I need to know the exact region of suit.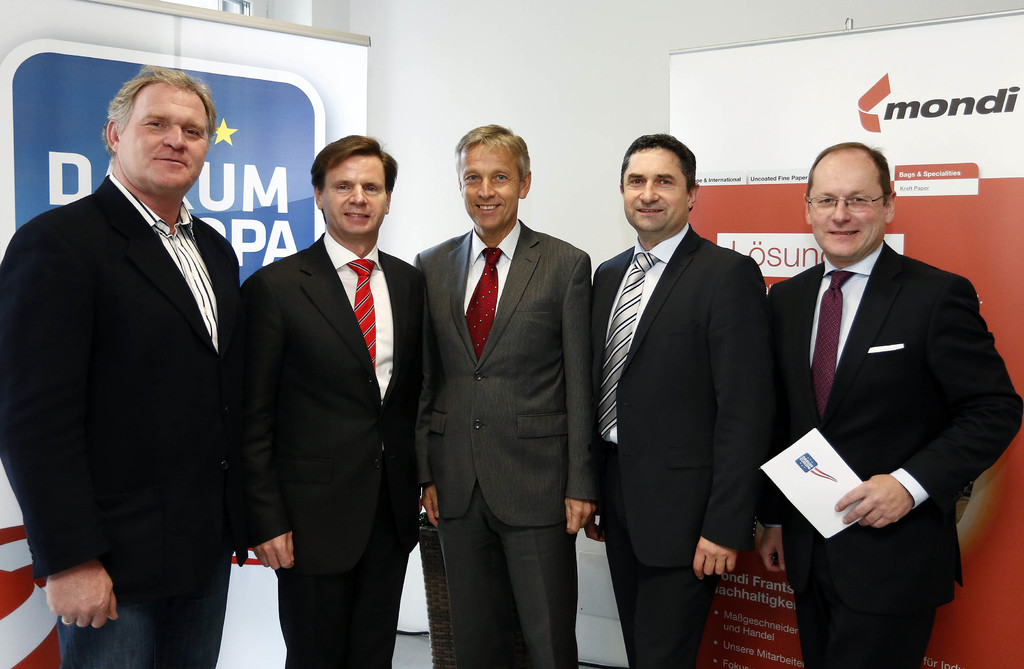
Region: 774,242,1023,668.
